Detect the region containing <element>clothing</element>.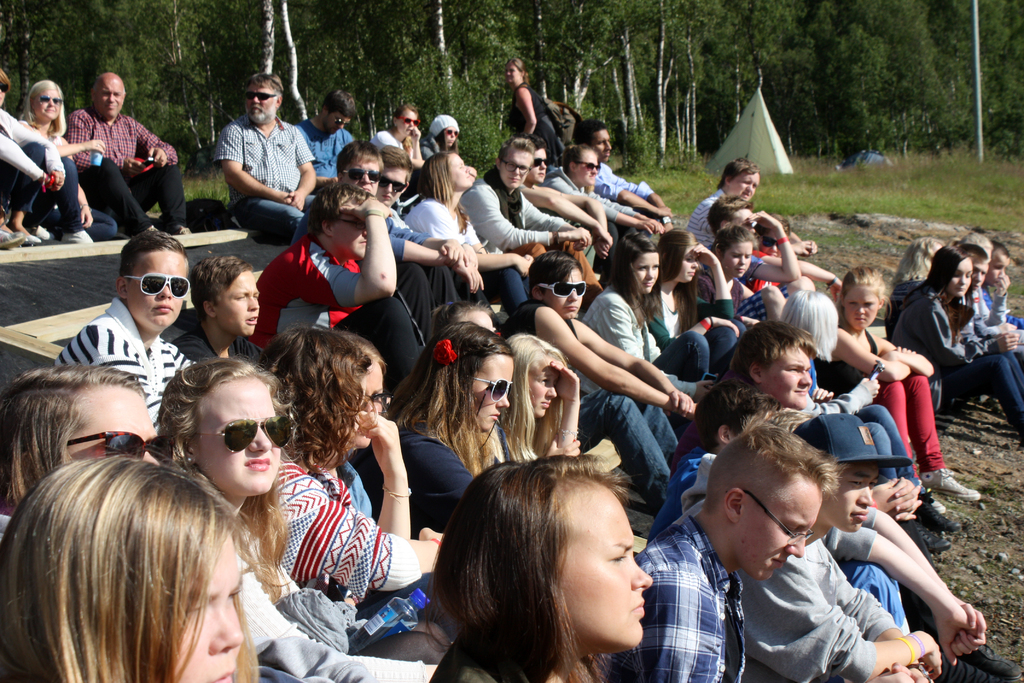
detection(888, 286, 1023, 446).
